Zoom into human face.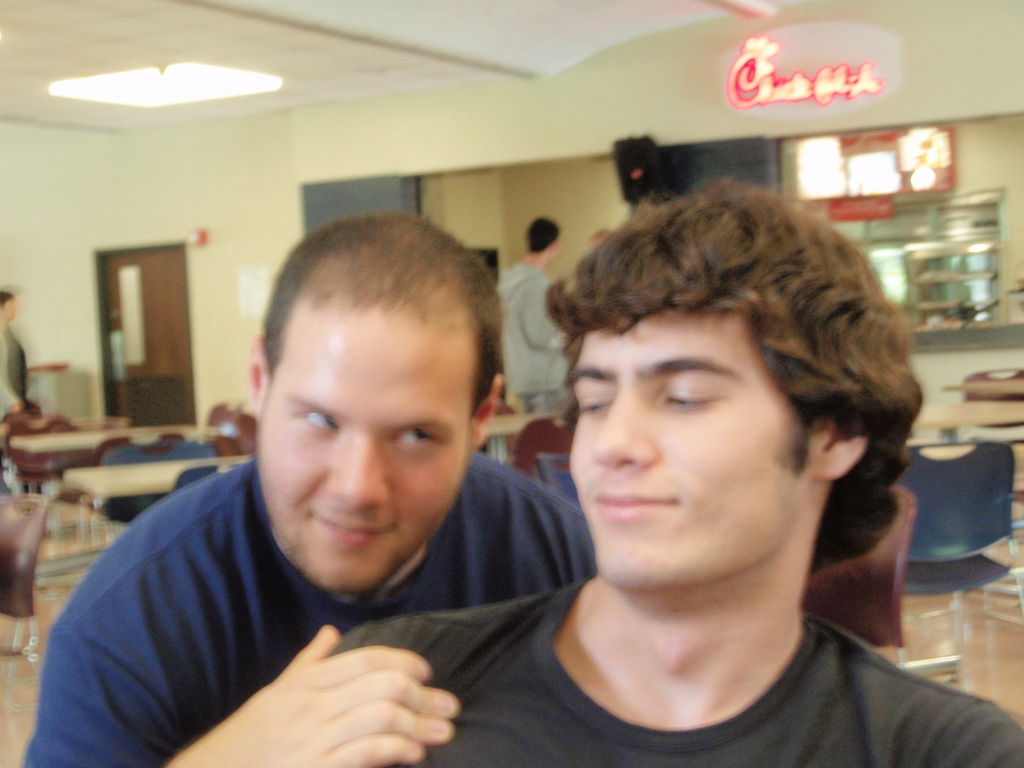
Zoom target: 570:305:817:591.
